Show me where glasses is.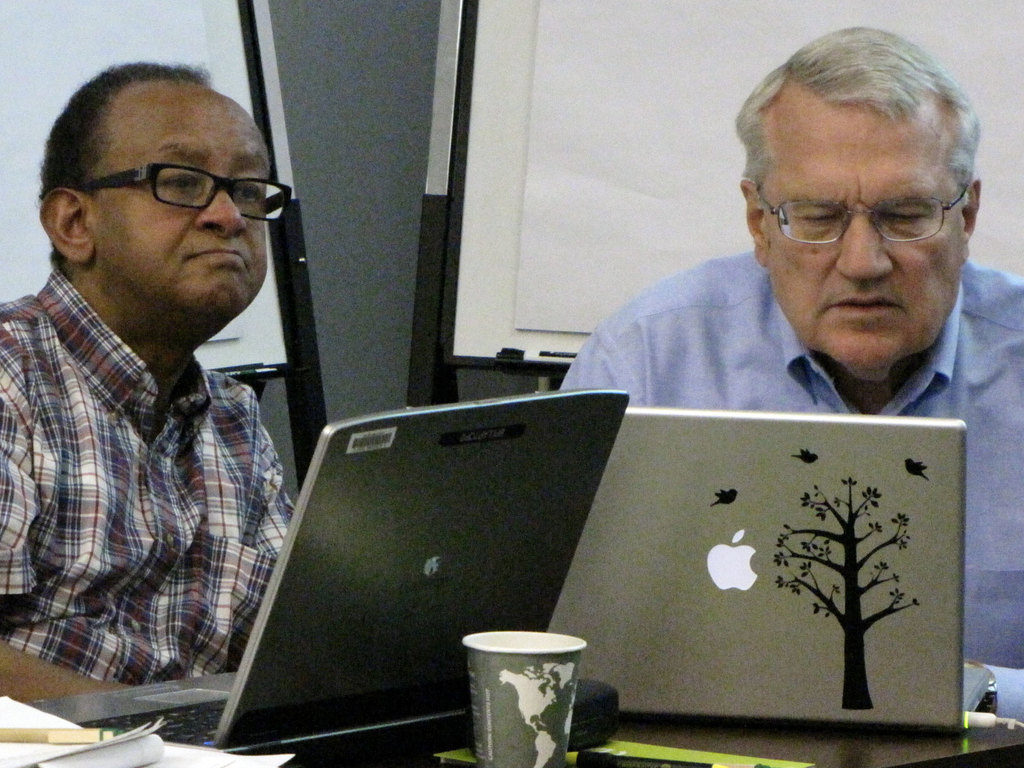
glasses is at <bbox>747, 184, 969, 246</bbox>.
